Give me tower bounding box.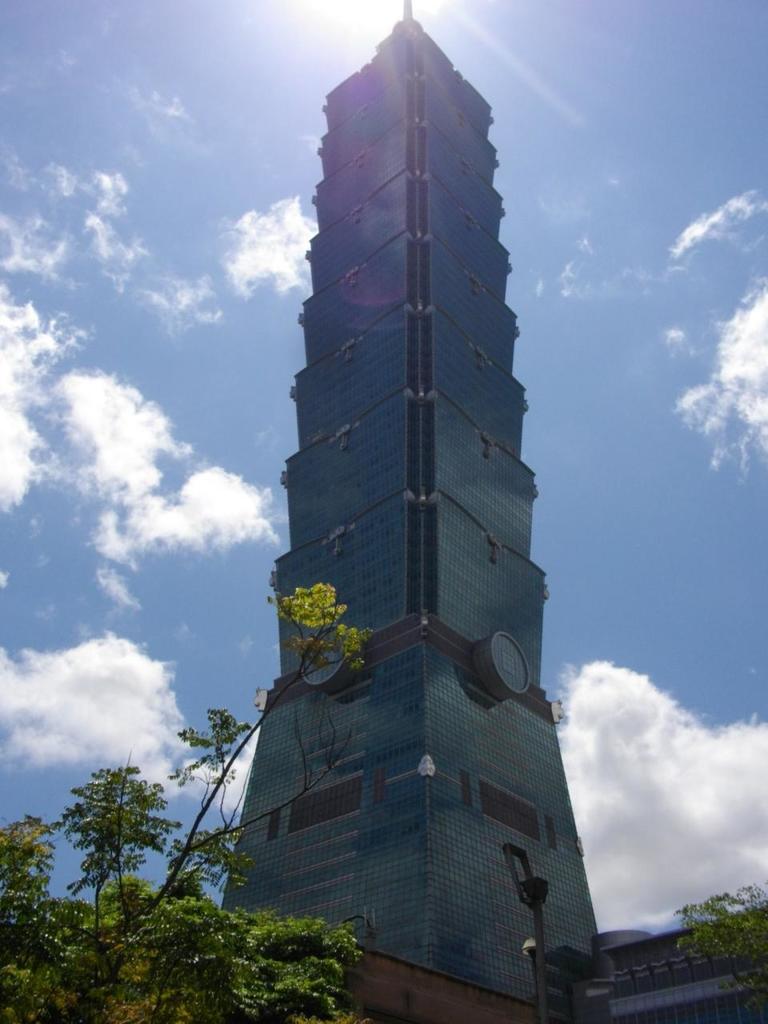
pyautogui.locateOnScreen(221, 2, 614, 953).
